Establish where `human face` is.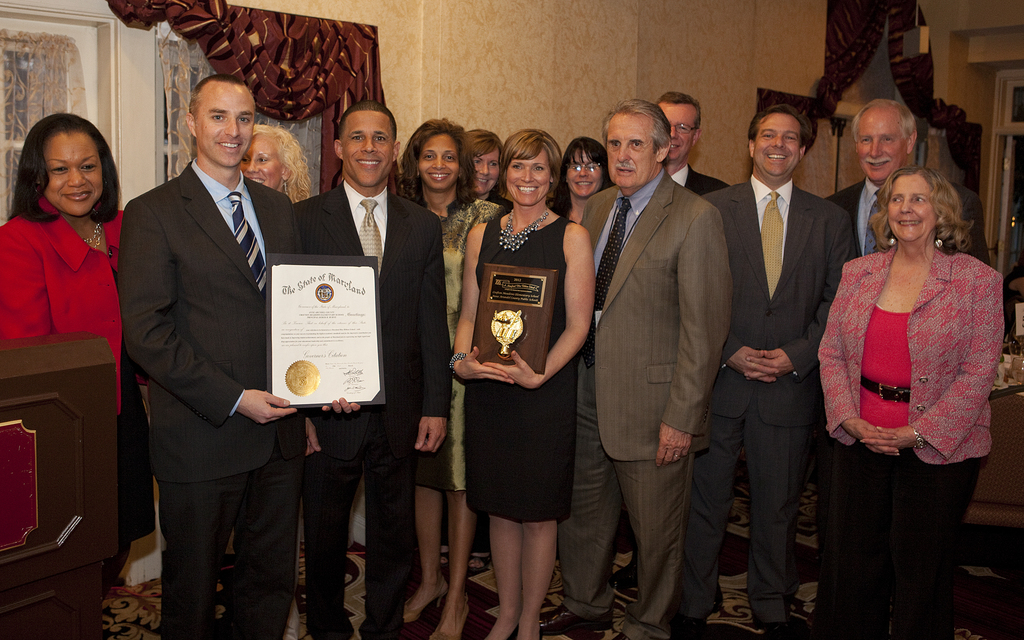
Established at bbox=(607, 111, 658, 189).
